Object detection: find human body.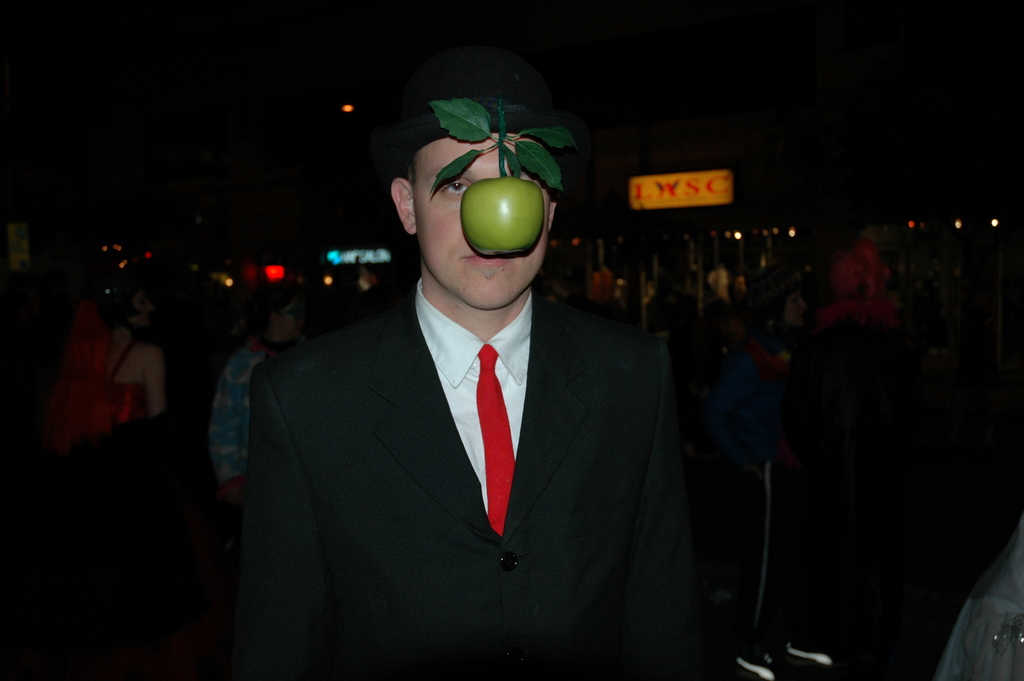
BBox(695, 263, 830, 680).
